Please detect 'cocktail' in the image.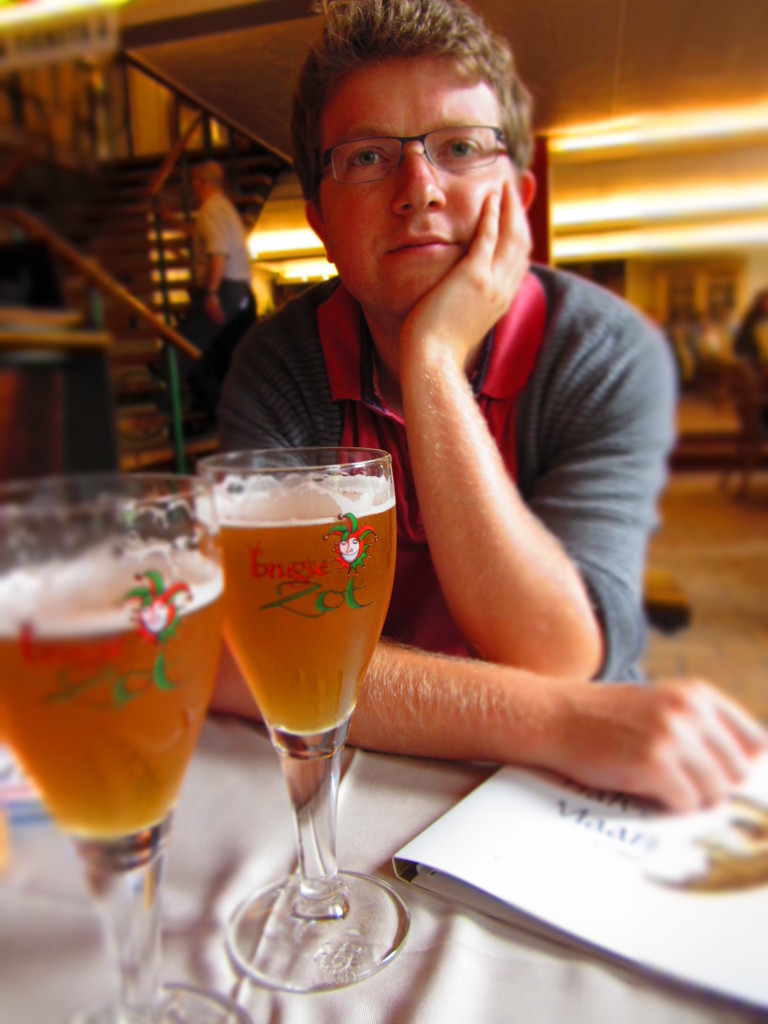
(left=188, top=446, right=411, bottom=996).
